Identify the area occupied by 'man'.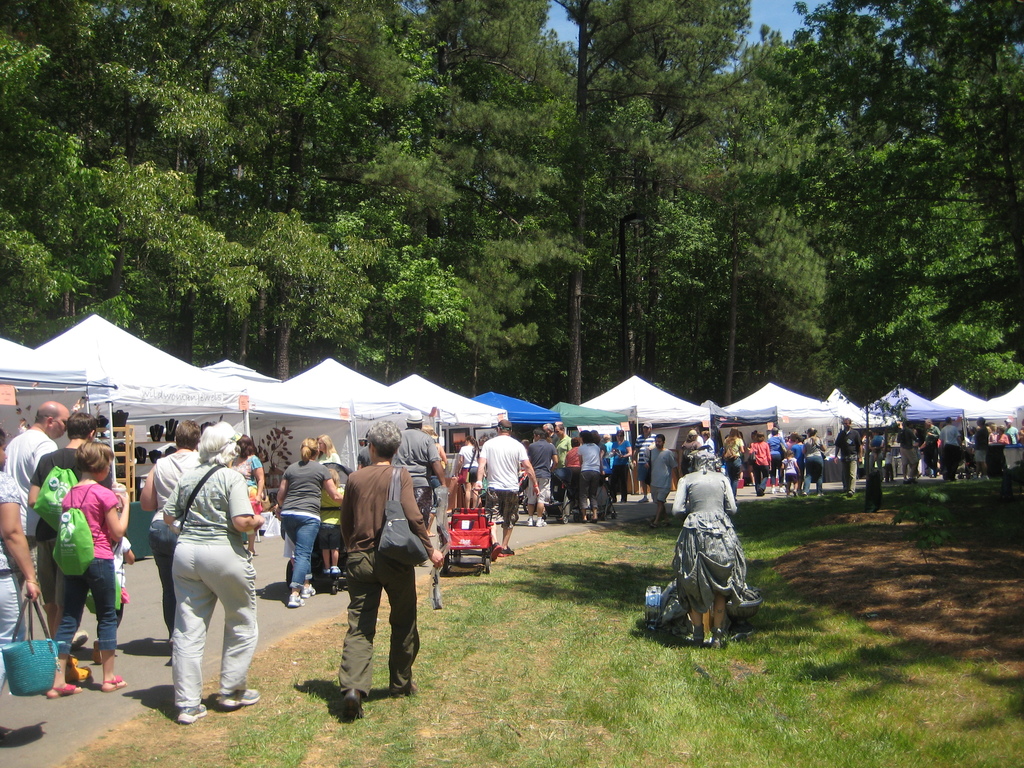
Area: 3, 400, 75, 552.
